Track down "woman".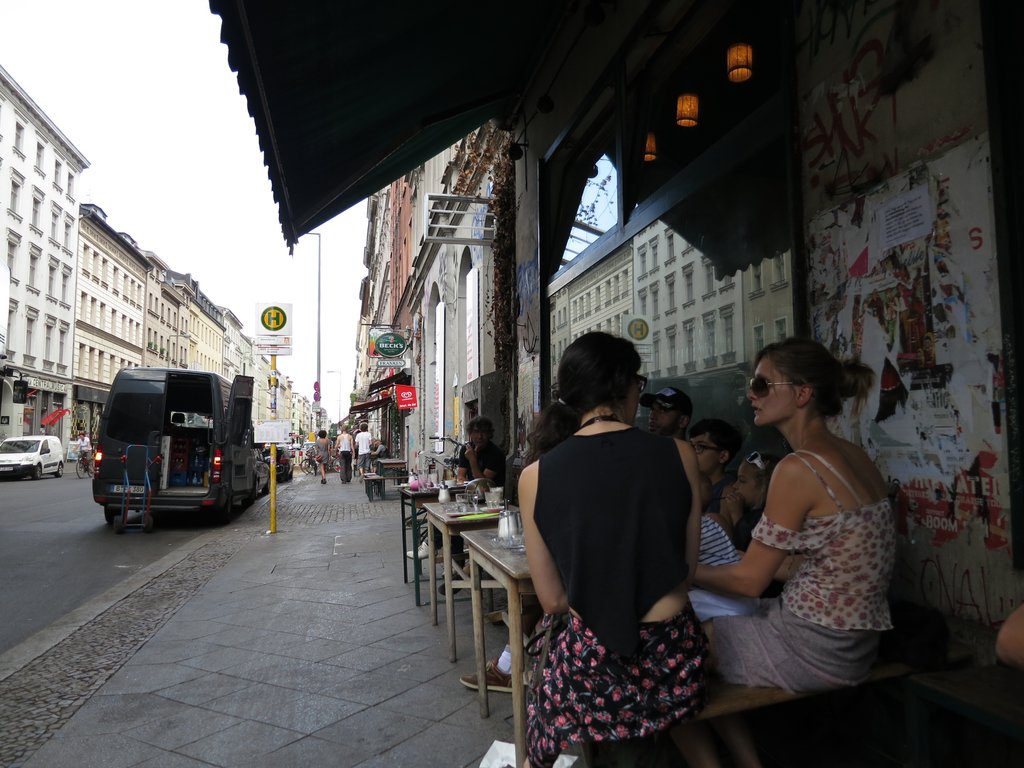
Tracked to x1=330, y1=428, x2=351, y2=483.
